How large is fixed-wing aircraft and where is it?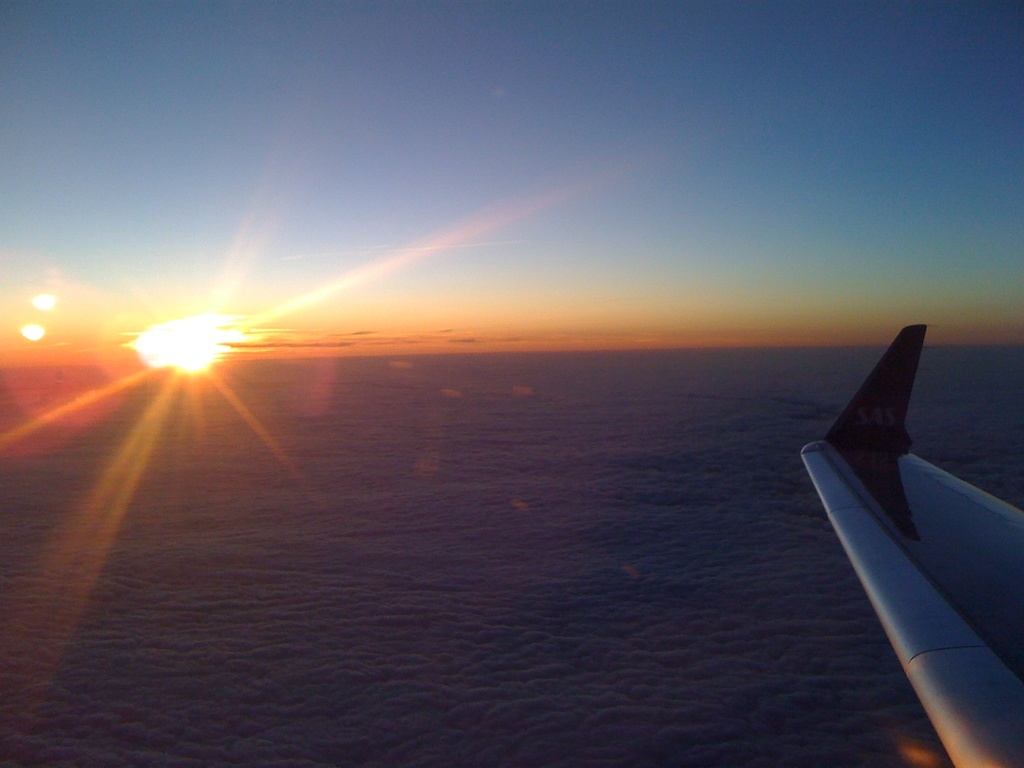
Bounding box: x1=804 y1=324 x2=1023 y2=767.
